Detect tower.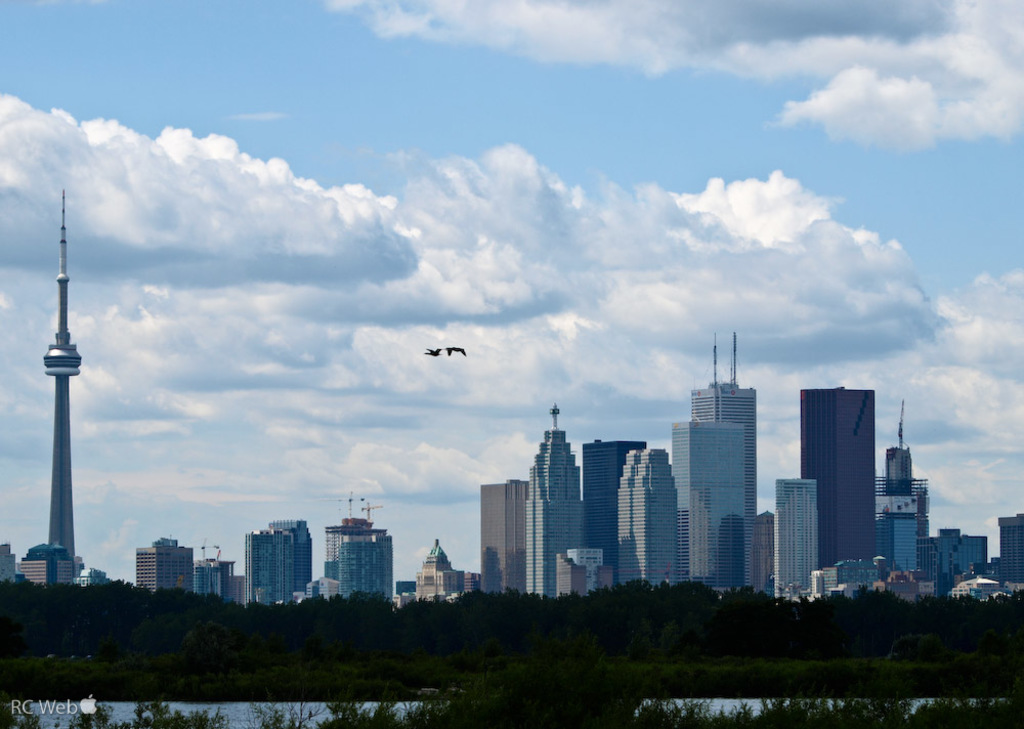
Detected at (581, 432, 655, 586).
